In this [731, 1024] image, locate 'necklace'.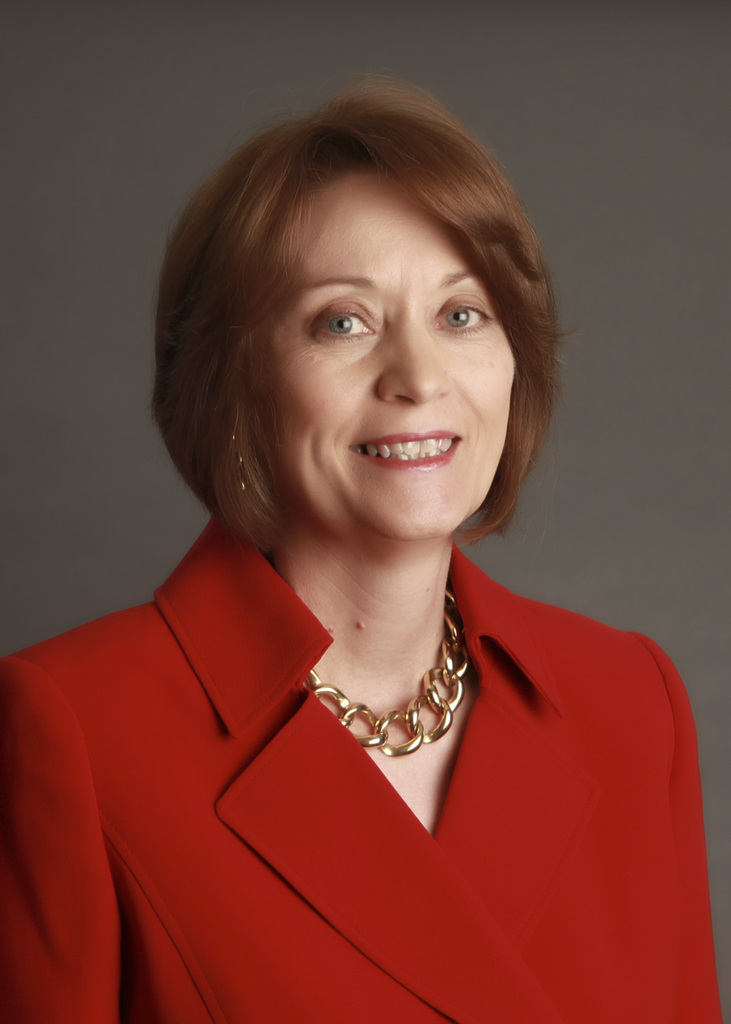
Bounding box: box(315, 601, 484, 800).
